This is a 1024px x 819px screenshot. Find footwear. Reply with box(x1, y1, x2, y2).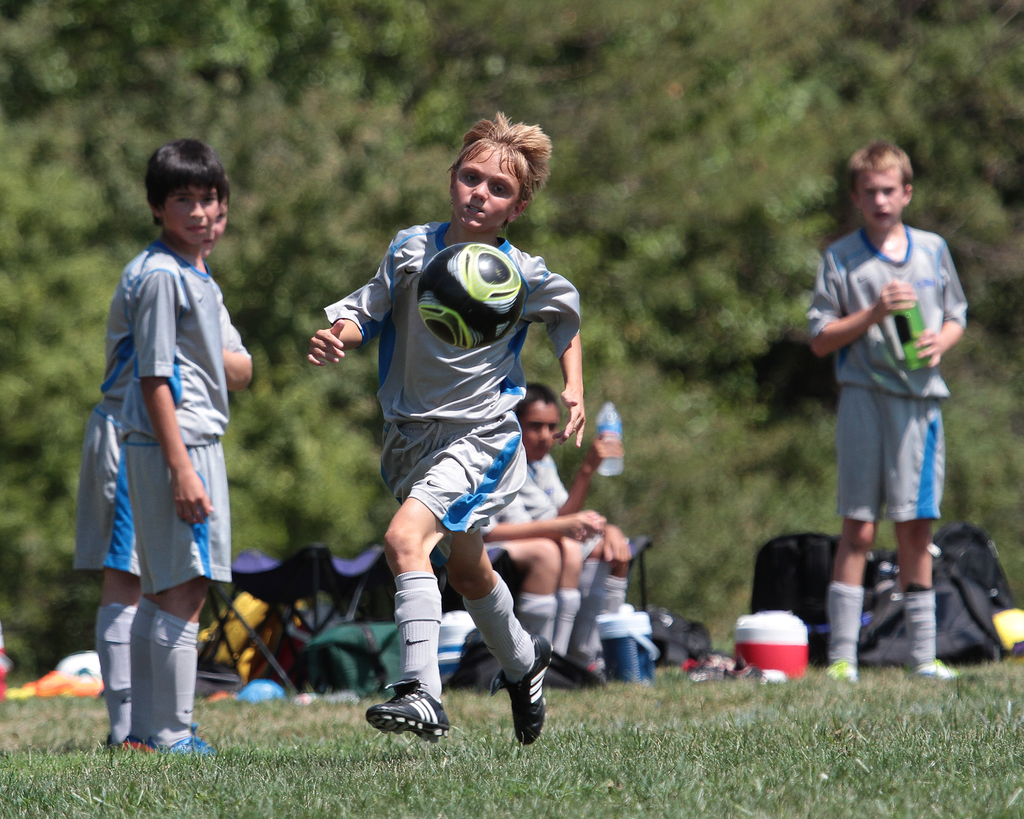
box(366, 680, 455, 744).
